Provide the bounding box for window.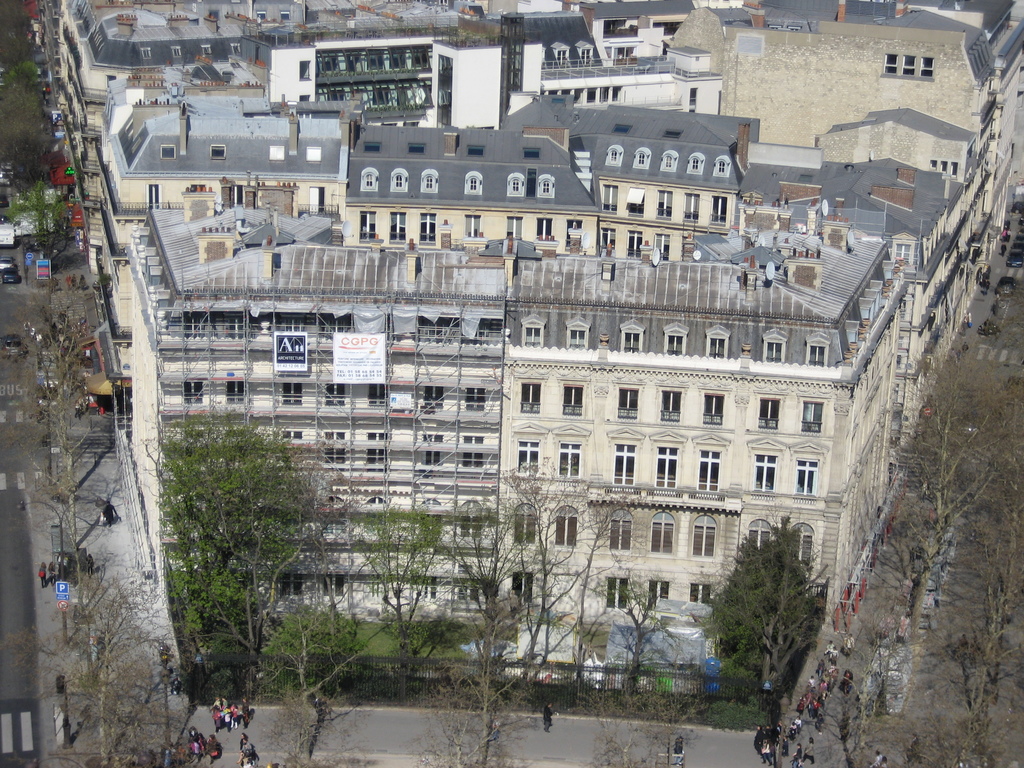
bbox(559, 508, 582, 548).
